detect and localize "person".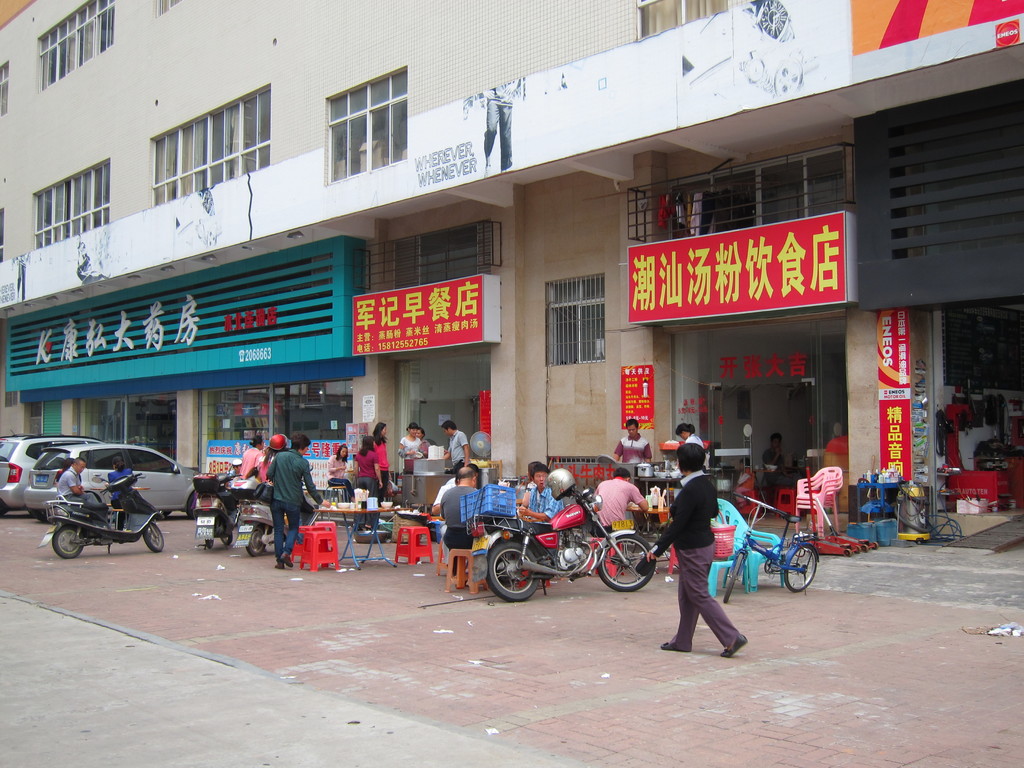
Localized at locate(483, 78, 518, 177).
